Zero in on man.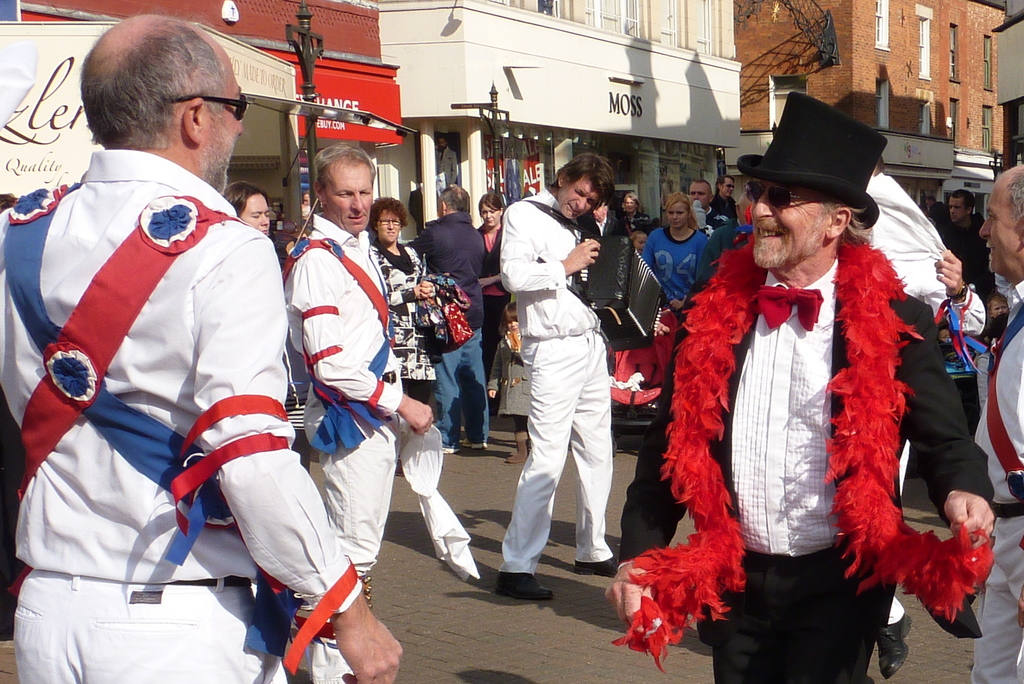
Zeroed in: 621:125:988:665.
